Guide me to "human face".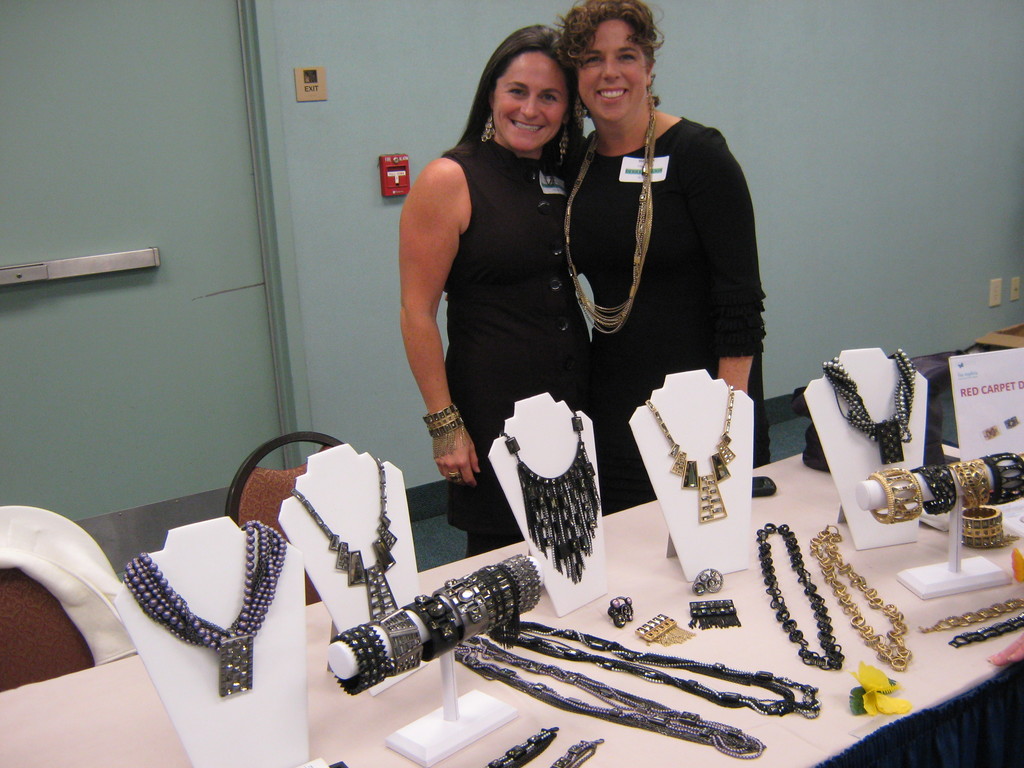
Guidance: rect(573, 17, 650, 120).
